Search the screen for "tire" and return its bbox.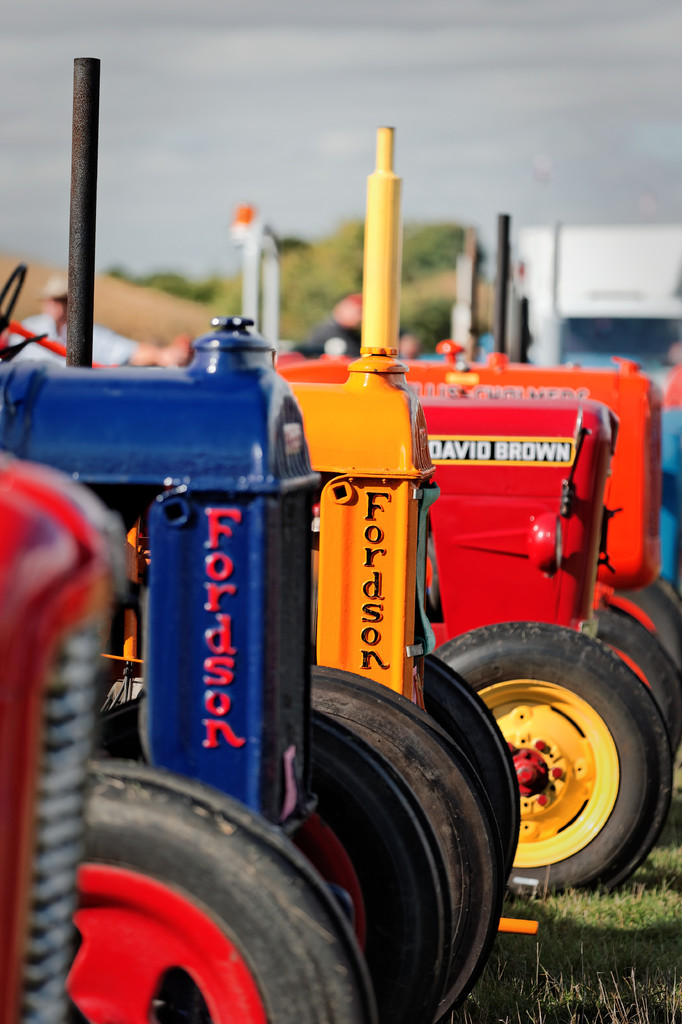
Found: <bbox>411, 650, 523, 895</bbox>.
